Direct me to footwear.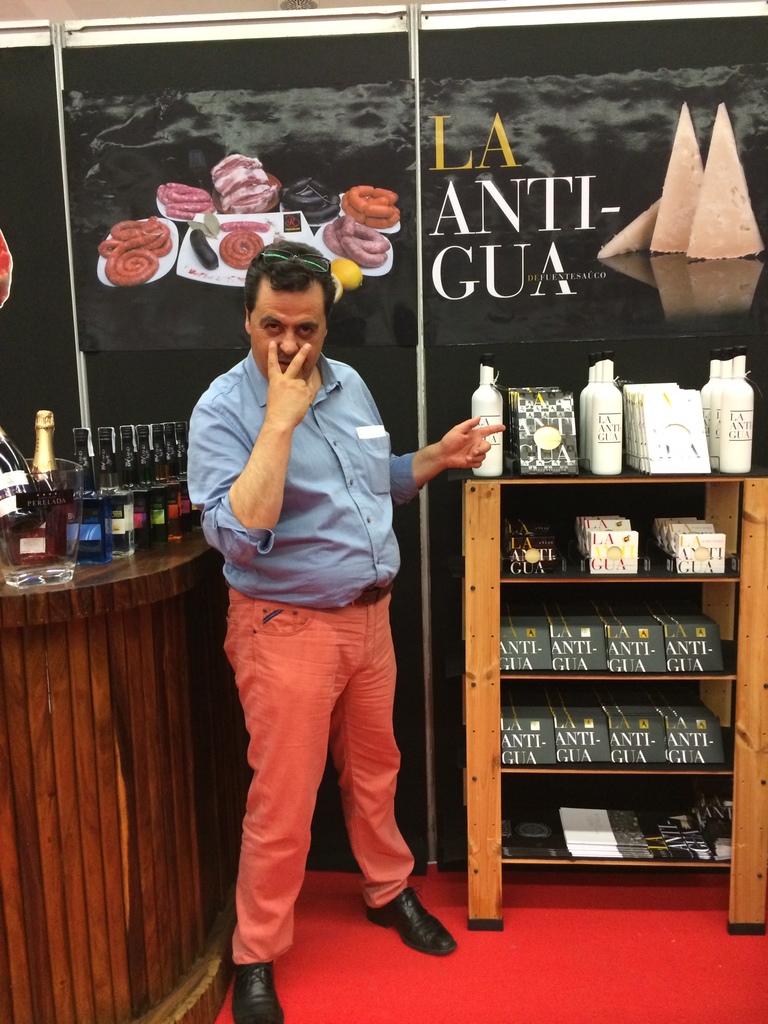
Direction: {"left": 373, "top": 883, "right": 454, "bottom": 970}.
